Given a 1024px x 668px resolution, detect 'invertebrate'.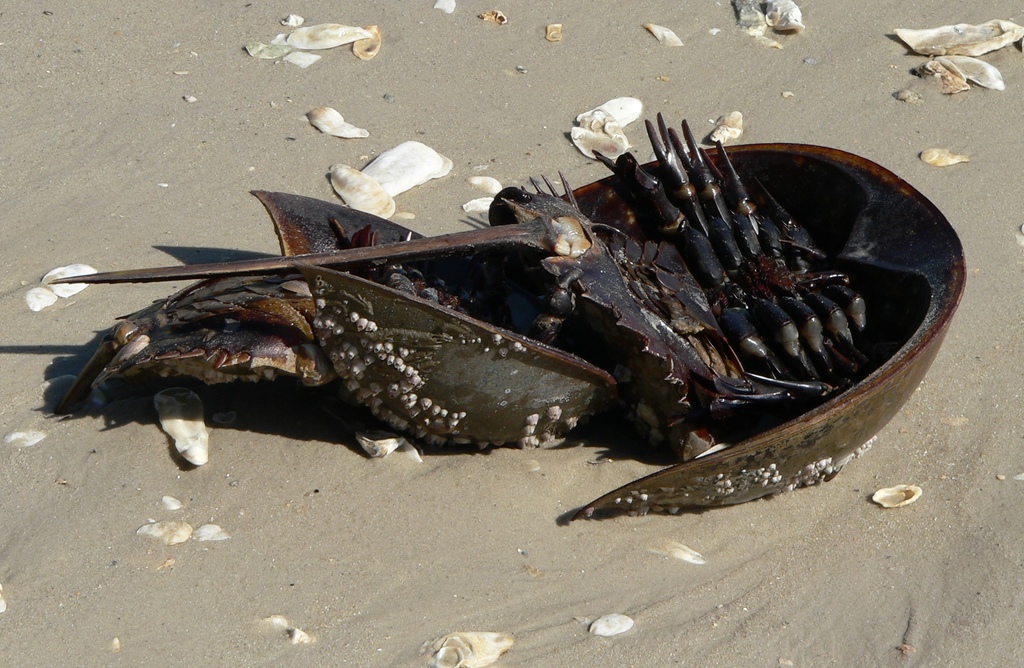
(28,266,99,312).
